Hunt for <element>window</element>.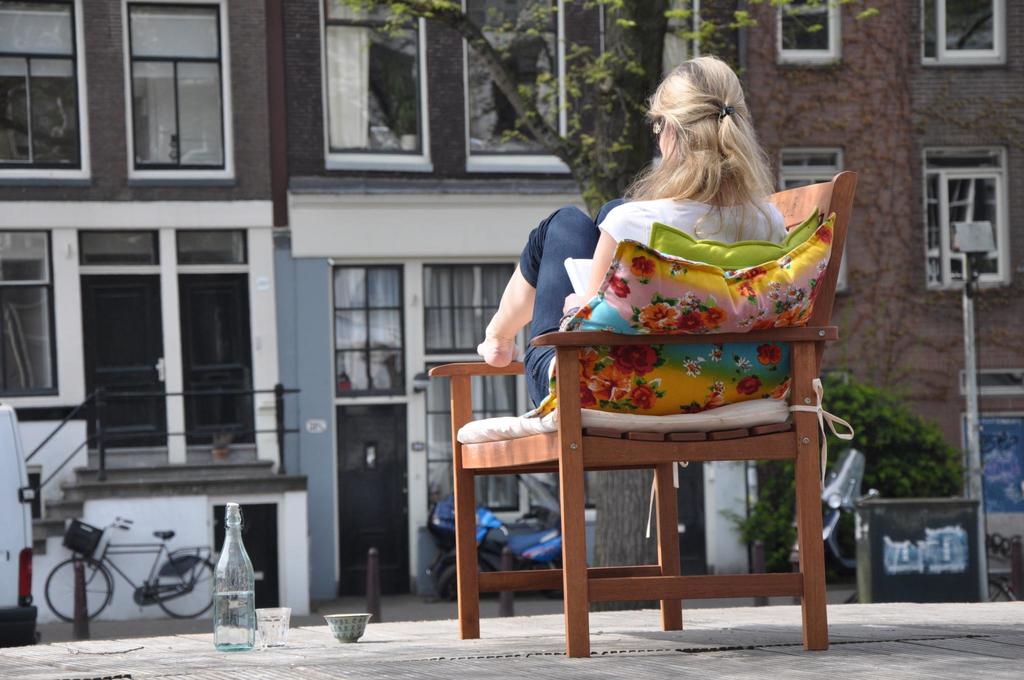
Hunted down at [x1=424, y1=370, x2=518, y2=519].
